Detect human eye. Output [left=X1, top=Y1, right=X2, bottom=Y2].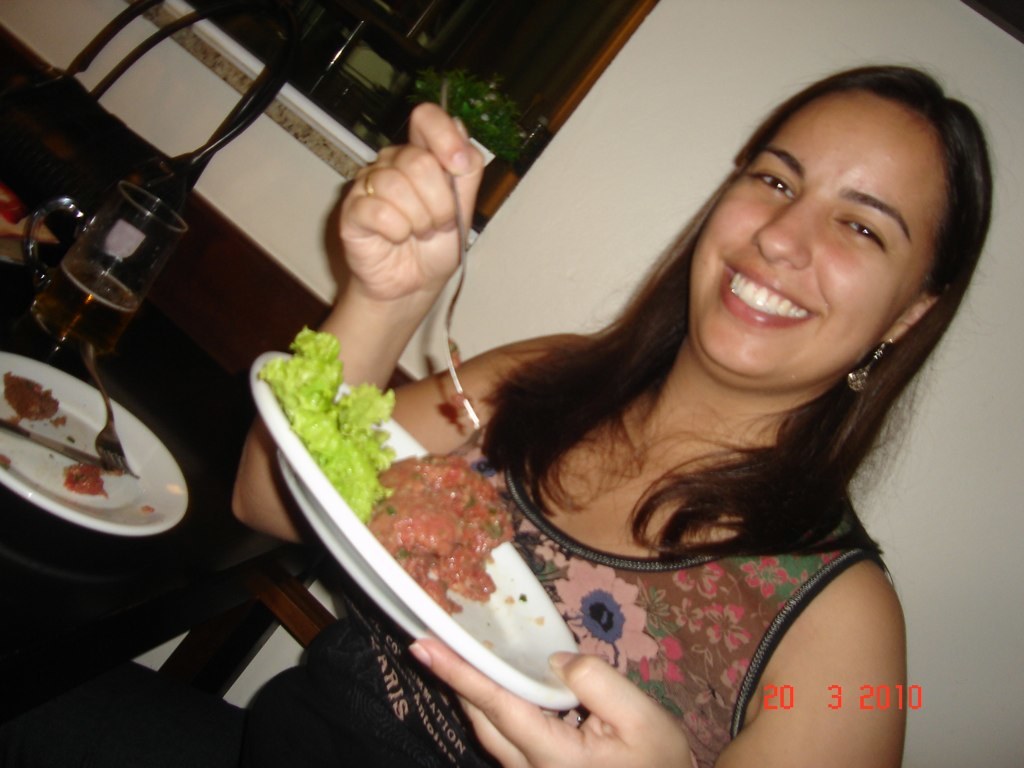
[left=747, top=168, right=797, bottom=198].
